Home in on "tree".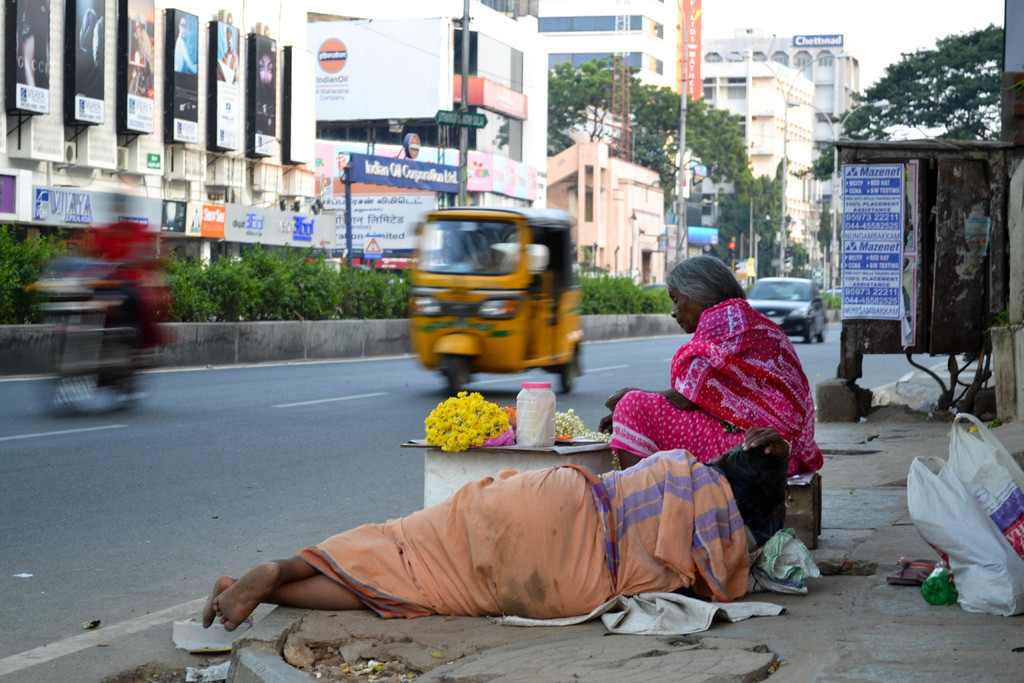
Homed in at bbox=[545, 49, 758, 202].
